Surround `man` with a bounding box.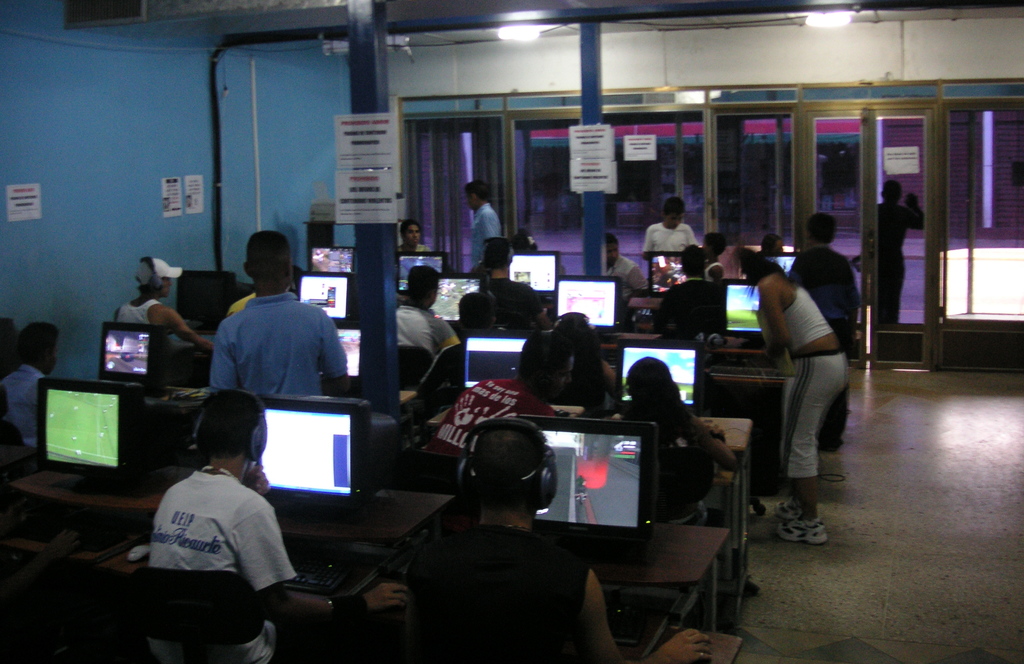
115:256:211:387.
